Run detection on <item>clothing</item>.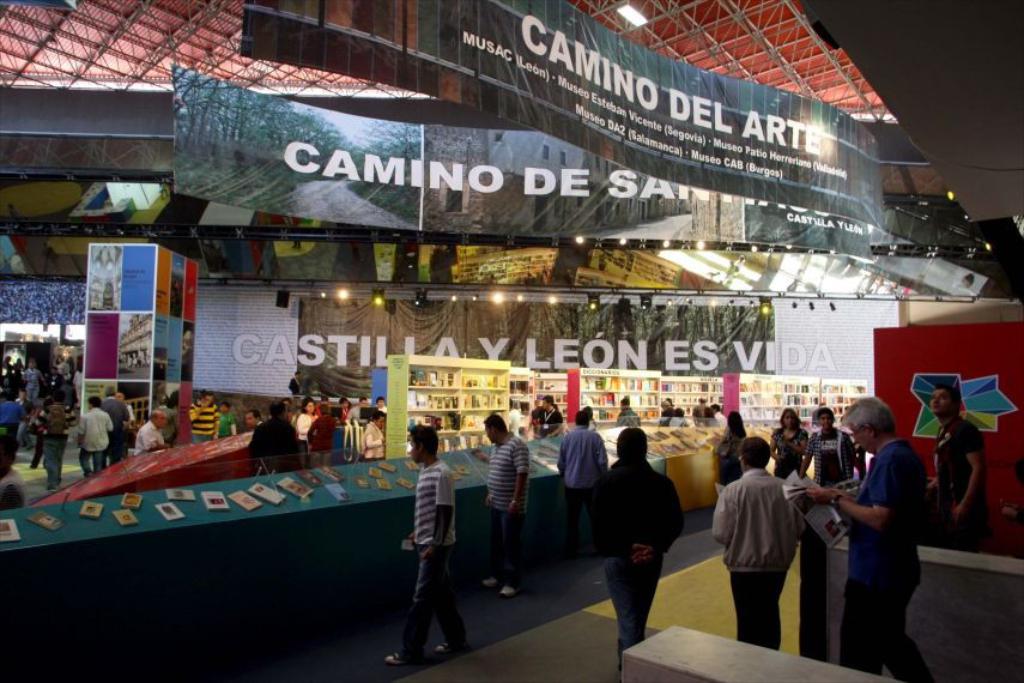
Result: box=[177, 399, 220, 447].
